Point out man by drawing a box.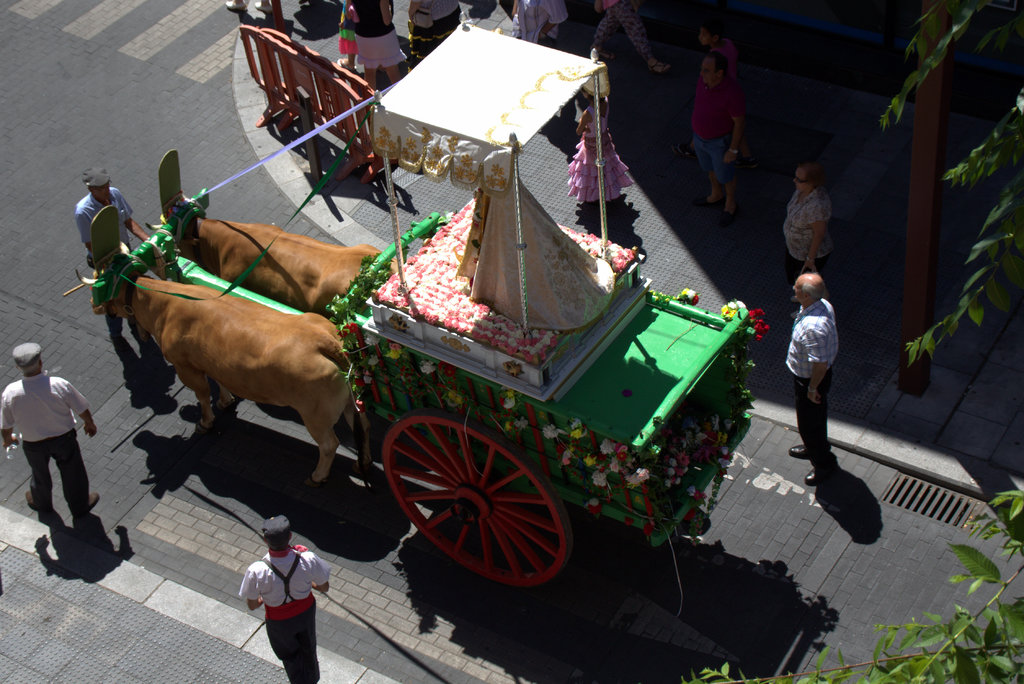
detection(6, 350, 100, 556).
